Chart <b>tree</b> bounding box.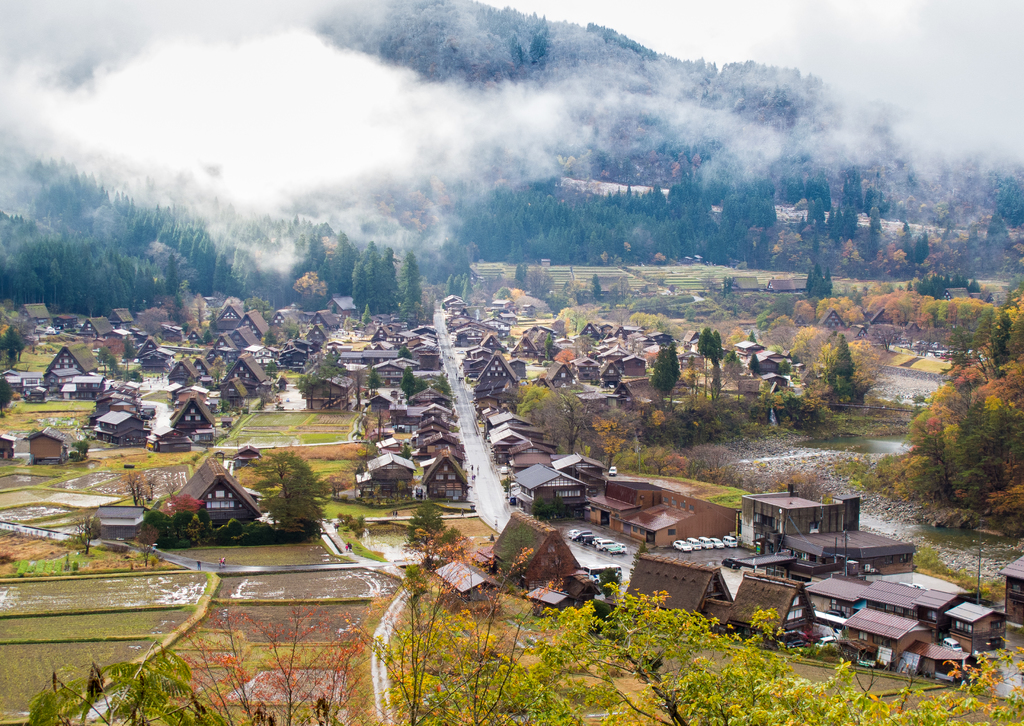
Charted: rect(628, 311, 657, 332).
